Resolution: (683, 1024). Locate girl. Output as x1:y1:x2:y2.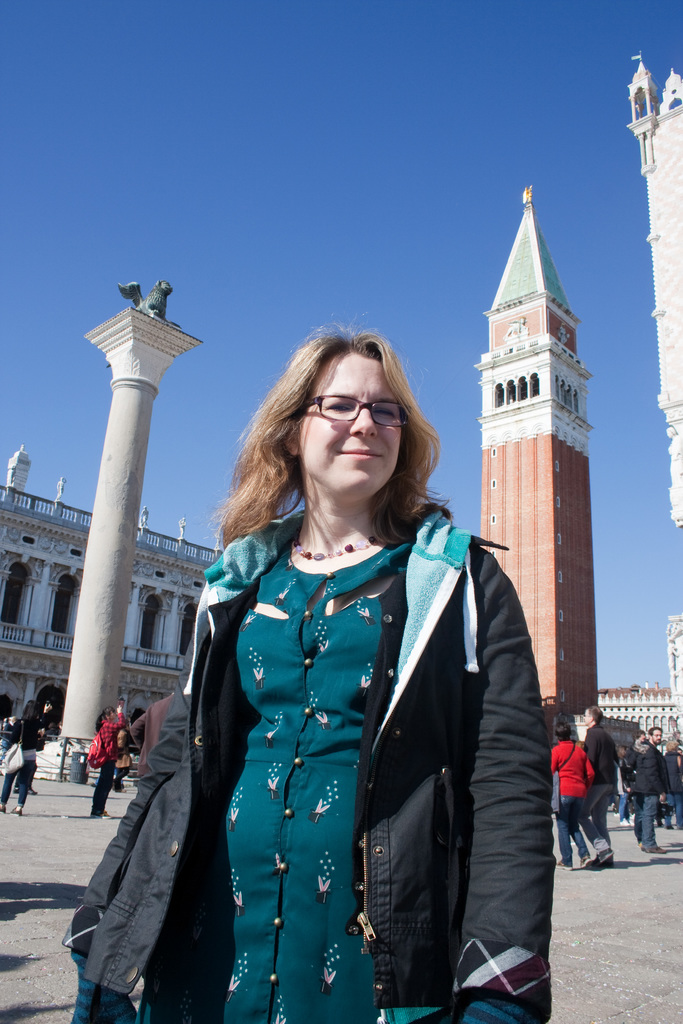
126:278:573:1023.
